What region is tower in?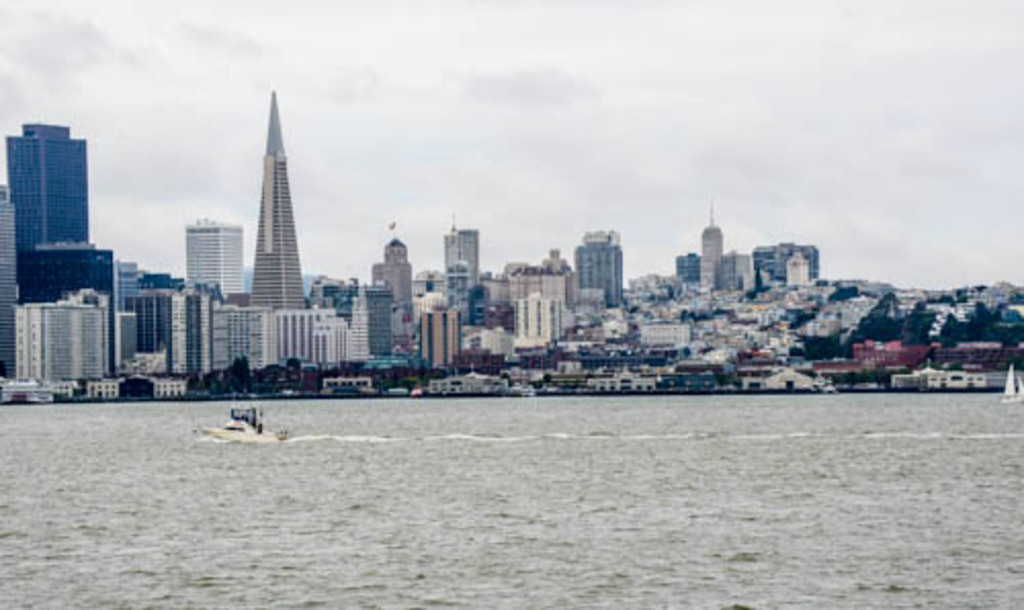
pyautogui.locateOnScreen(696, 213, 725, 295).
